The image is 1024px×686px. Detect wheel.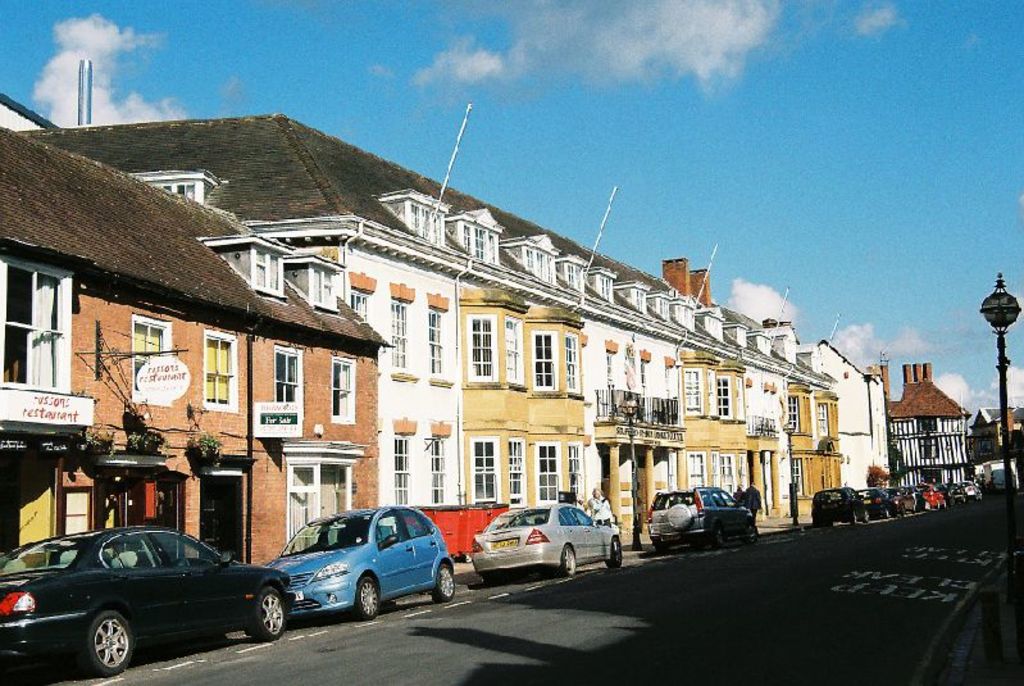
Detection: [x1=86, y1=608, x2=128, y2=673].
